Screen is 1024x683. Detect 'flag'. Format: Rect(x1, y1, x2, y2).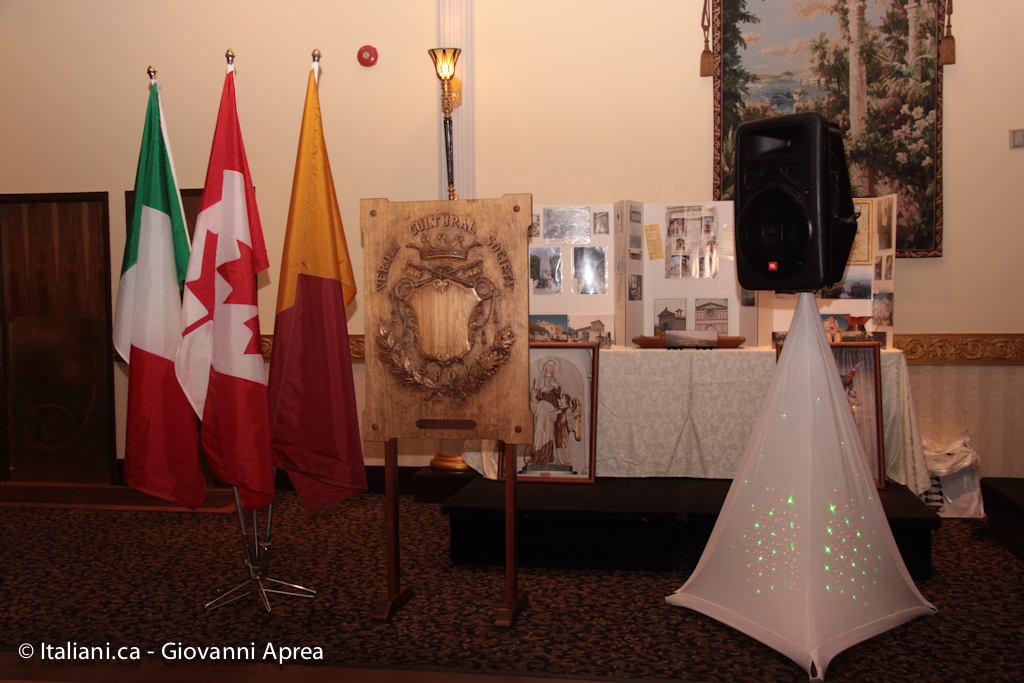
Rect(174, 70, 274, 517).
